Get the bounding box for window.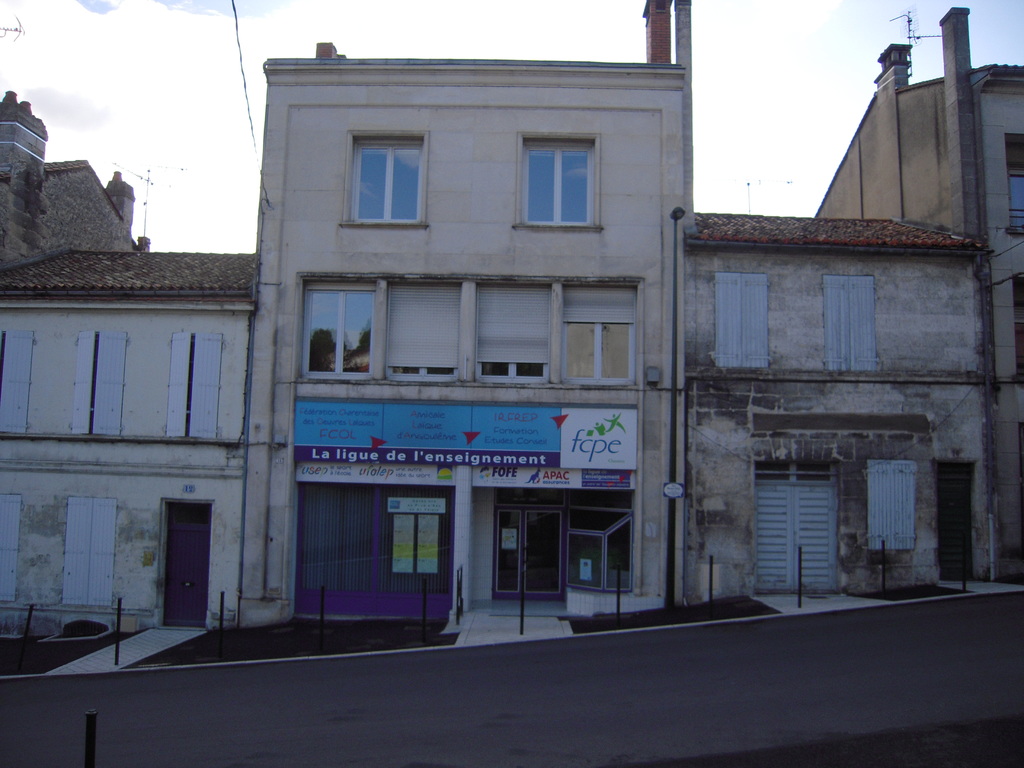
Rect(824, 273, 881, 368).
